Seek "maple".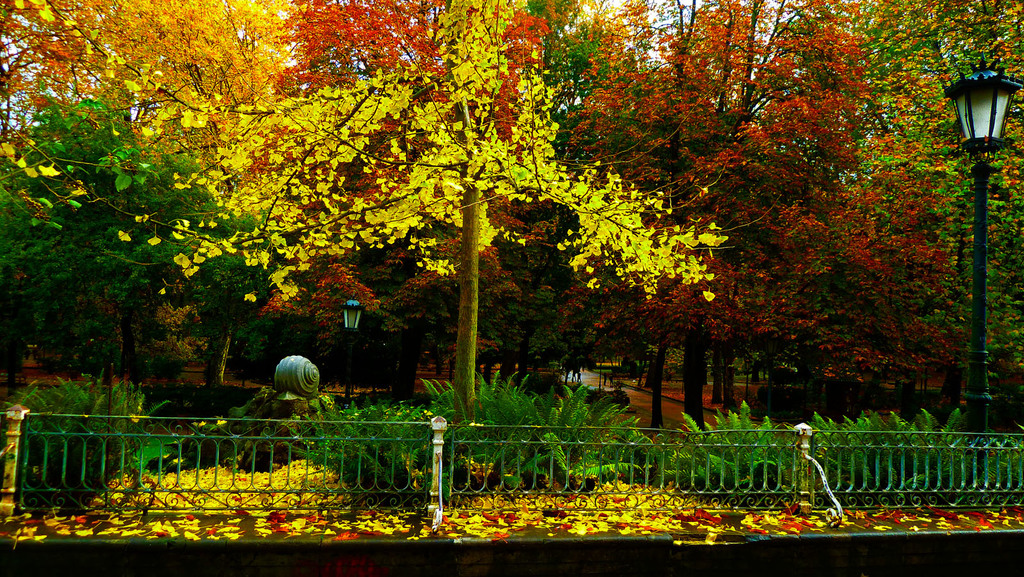
crop(534, 0, 867, 433).
